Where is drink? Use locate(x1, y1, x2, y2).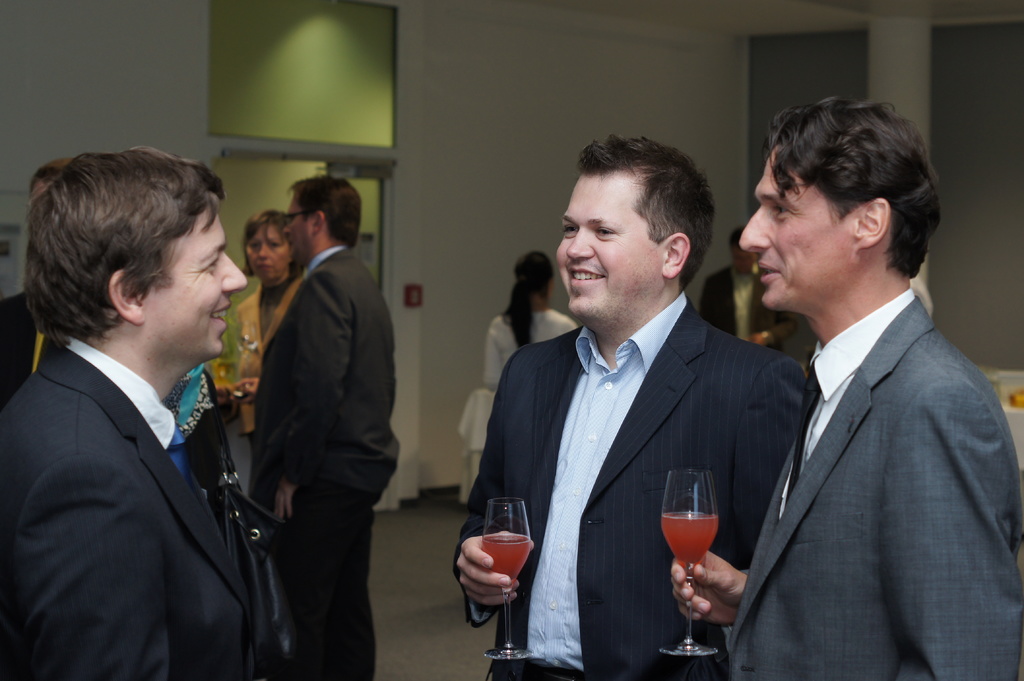
locate(662, 515, 717, 569).
